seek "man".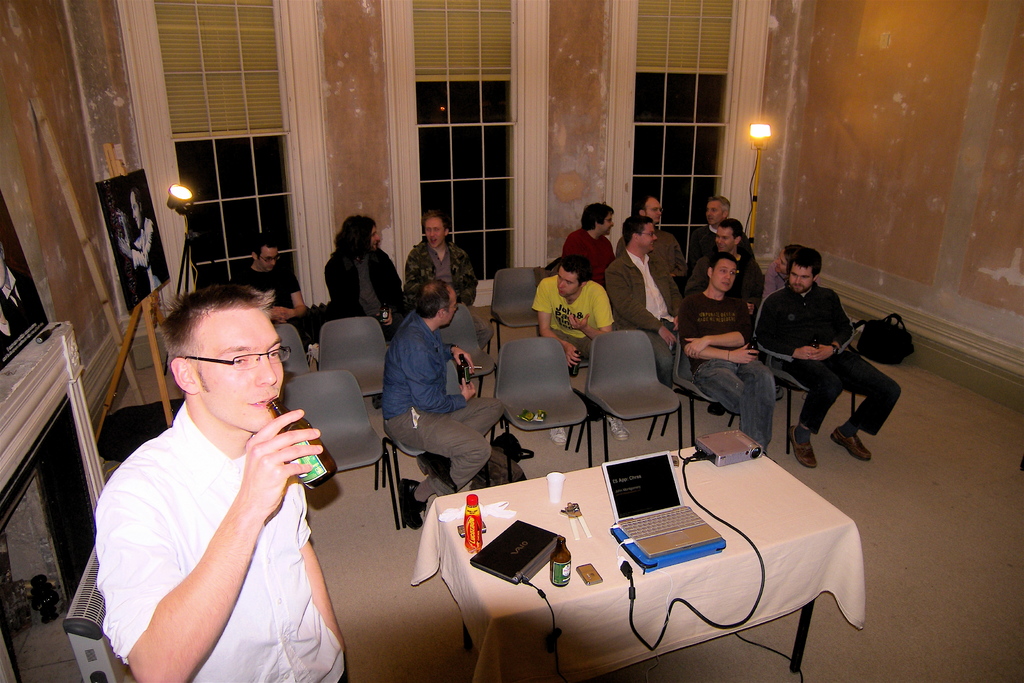
[x1=115, y1=185, x2=168, y2=288].
